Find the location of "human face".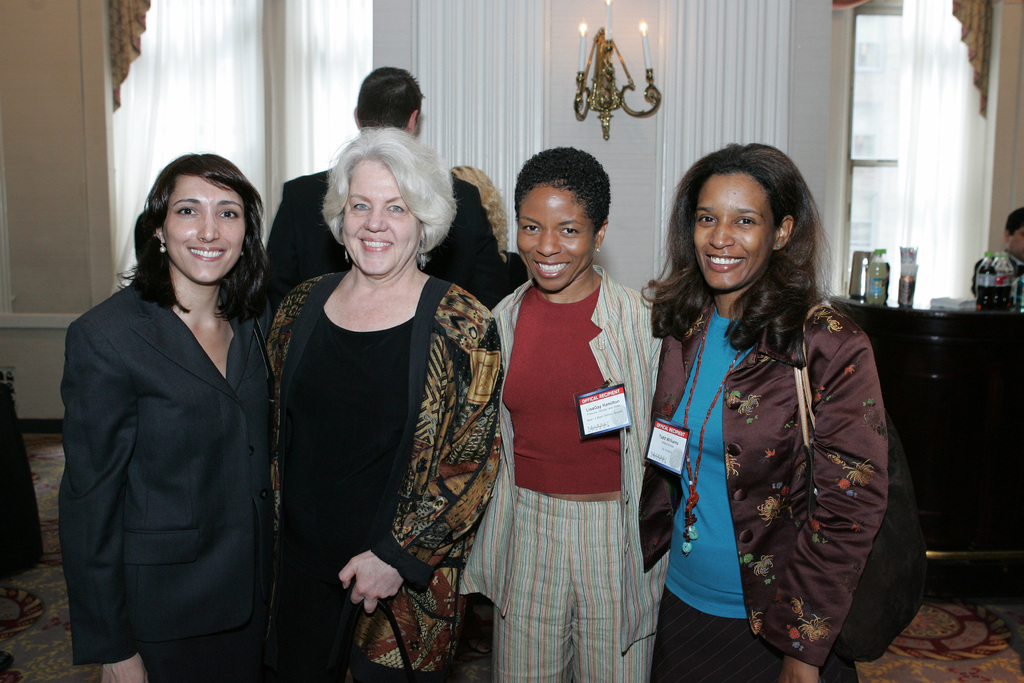
Location: box=[699, 163, 776, 284].
